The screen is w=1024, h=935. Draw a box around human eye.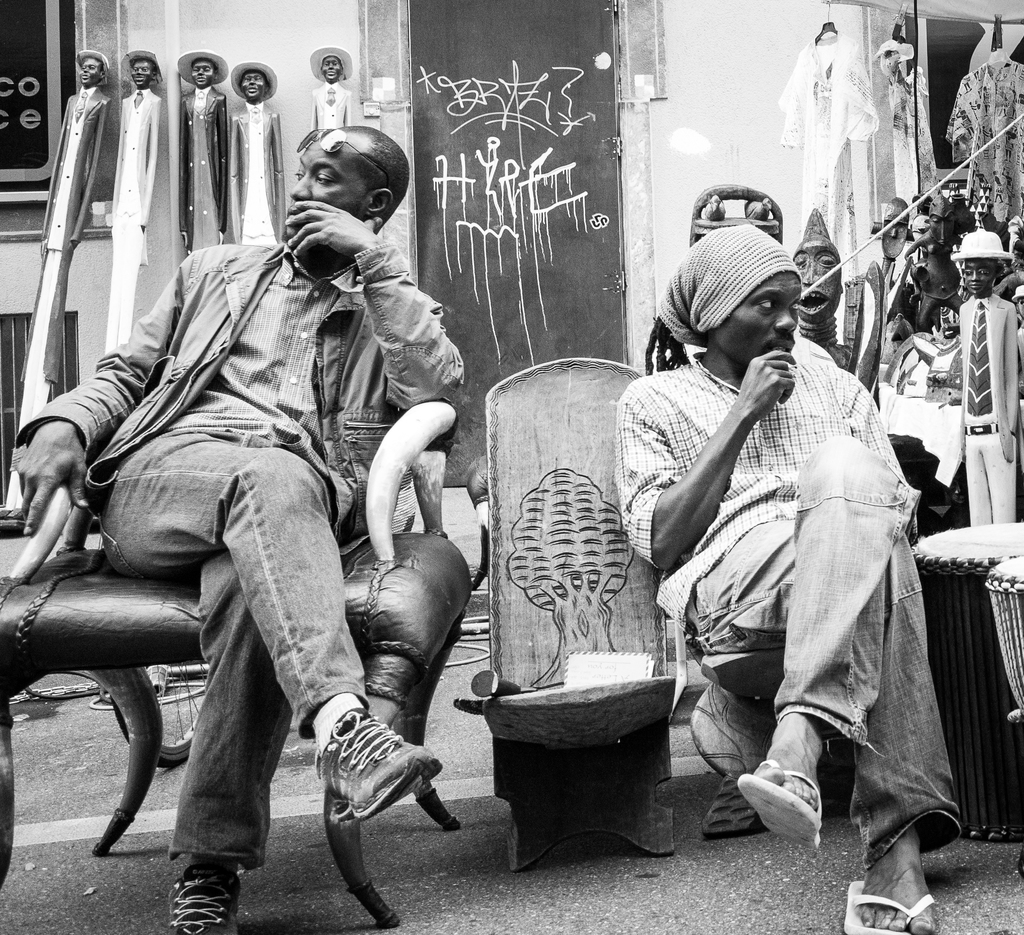
{"left": 294, "top": 166, "right": 304, "bottom": 182}.
